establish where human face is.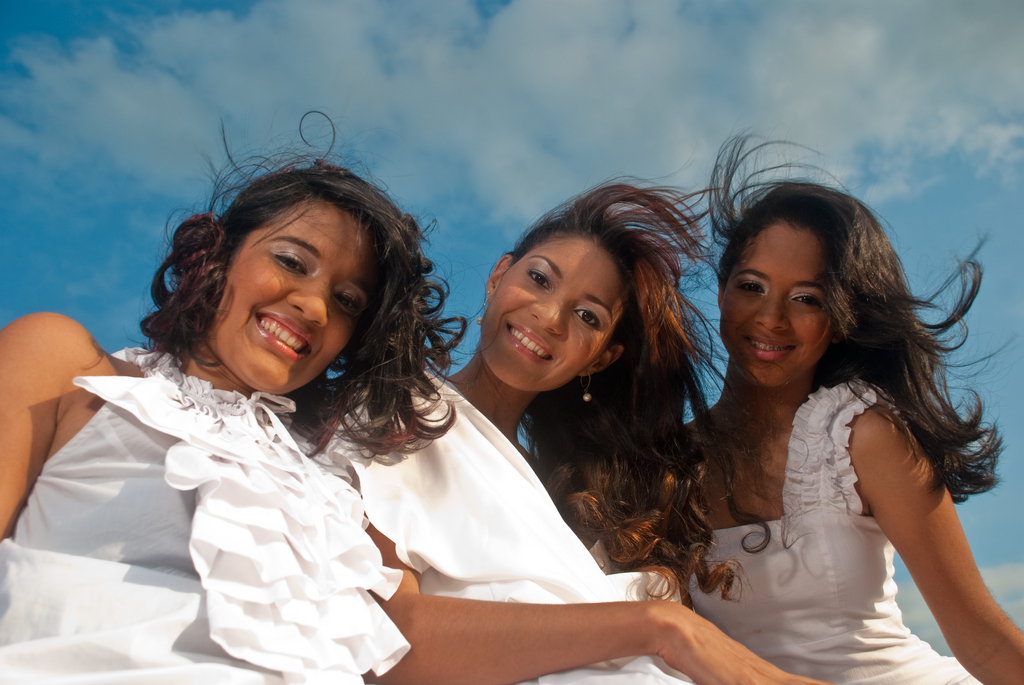
Established at <region>721, 221, 835, 386</region>.
